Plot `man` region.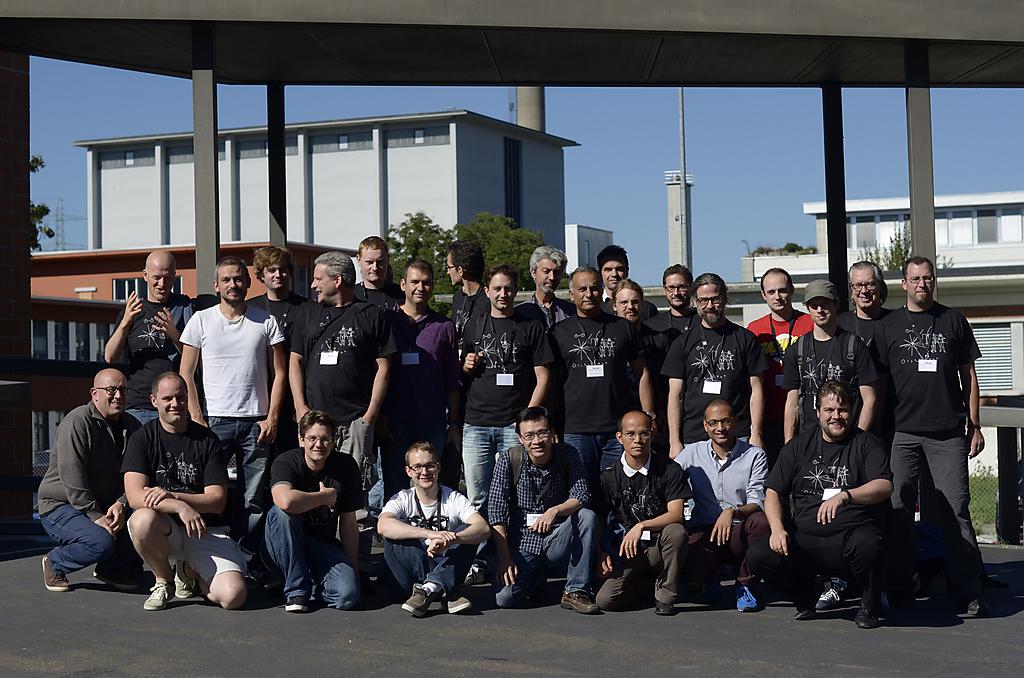
Plotted at {"x1": 772, "y1": 276, "x2": 884, "y2": 452}.
